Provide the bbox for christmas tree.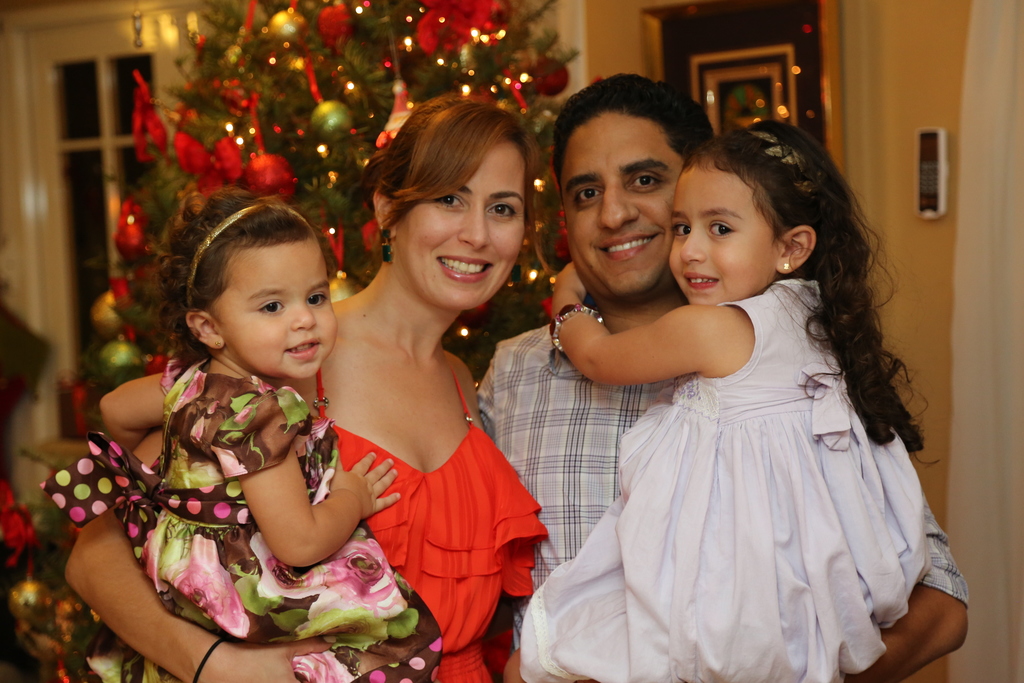
BBox(8, 0, 607, 682).
